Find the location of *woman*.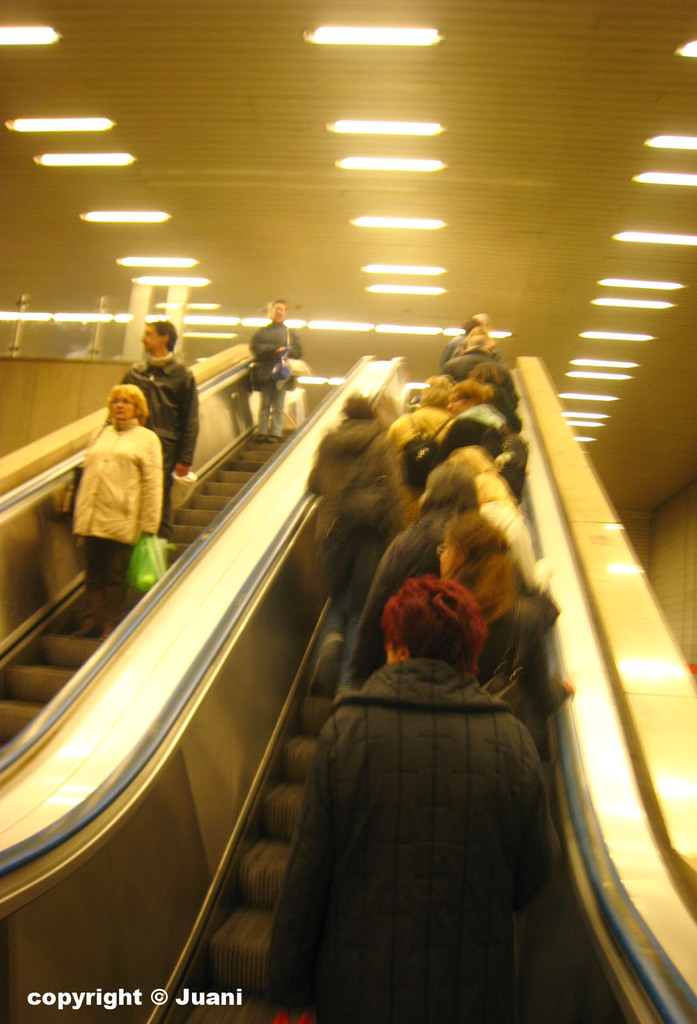
Location: <box>436,510,572,764</box>.
